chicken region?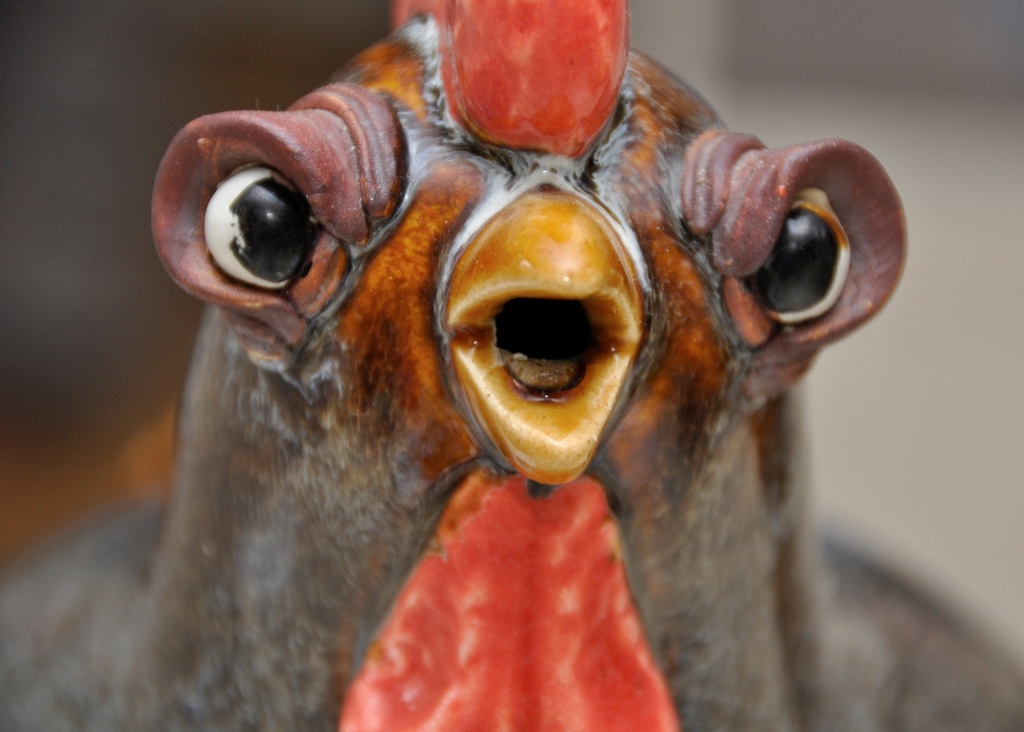
l=0, t=0, r=1023, b=731
